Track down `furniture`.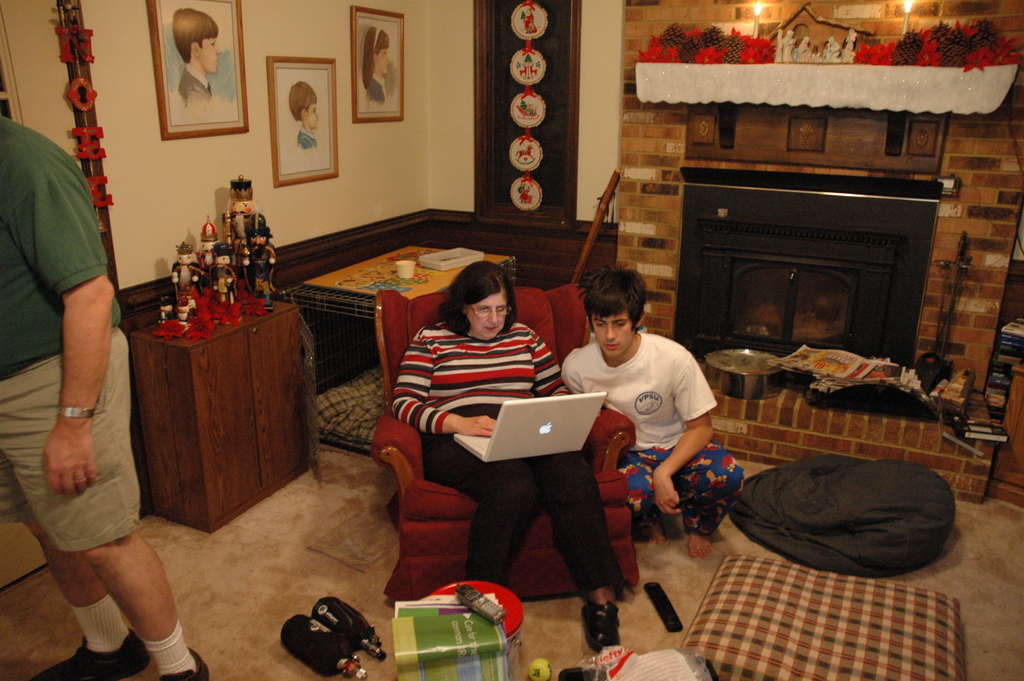
Tracked to (left=383, top=285, right=635, bottom=603).
